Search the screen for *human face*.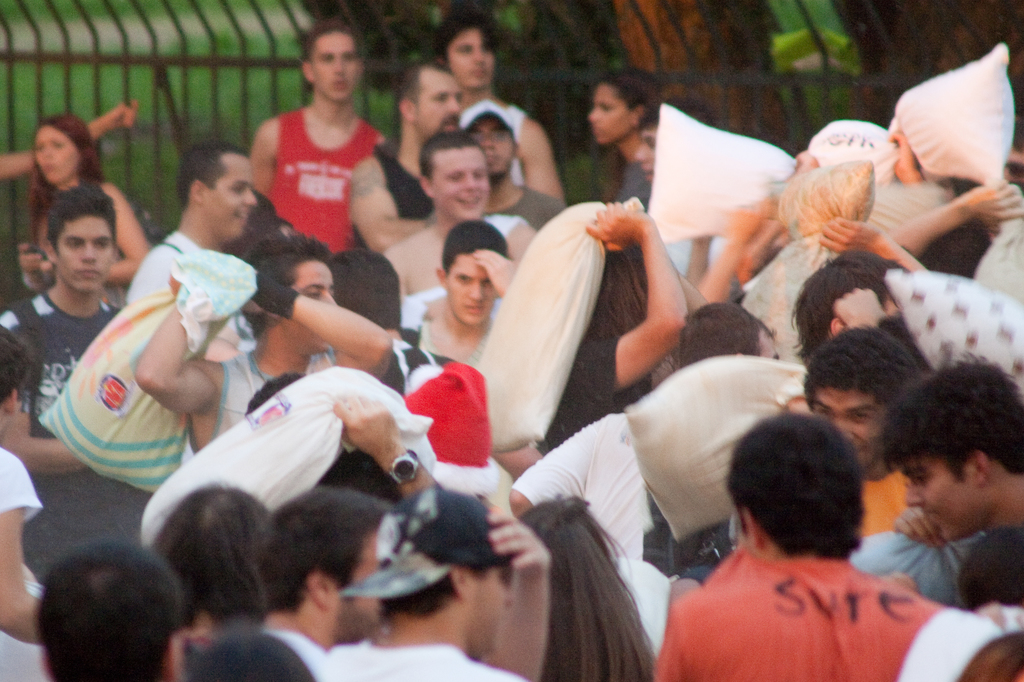
Found at <region>817, 385, 887, 466</region>.
